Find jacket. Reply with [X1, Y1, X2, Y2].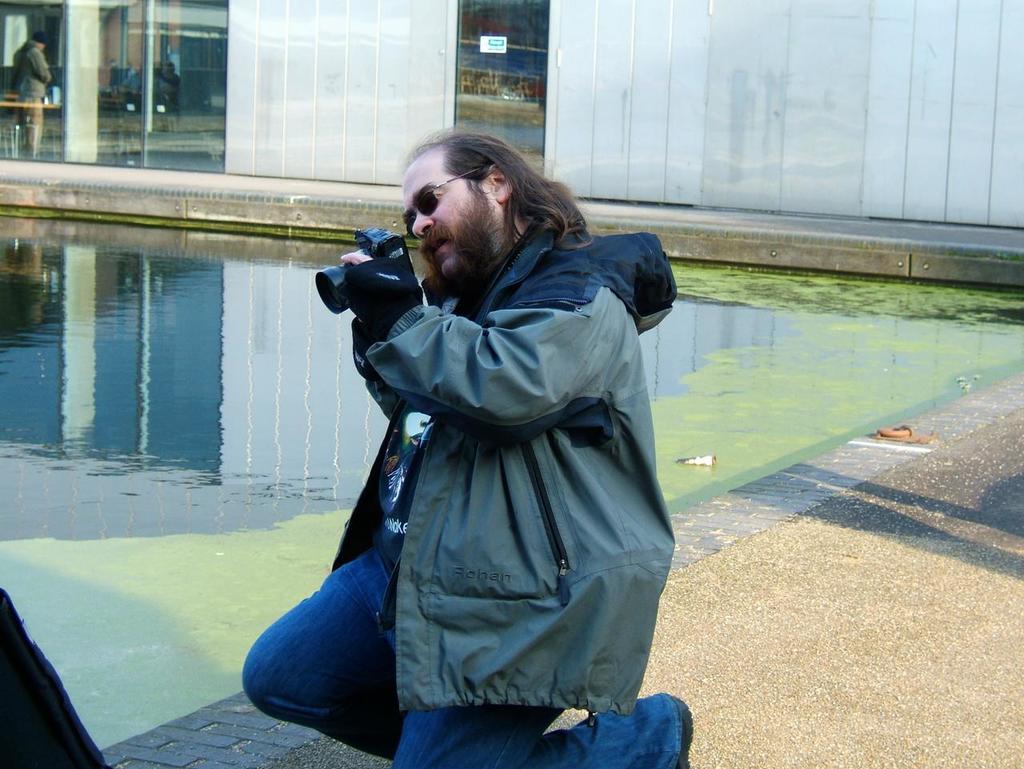
[326, 221, 681, 723].
